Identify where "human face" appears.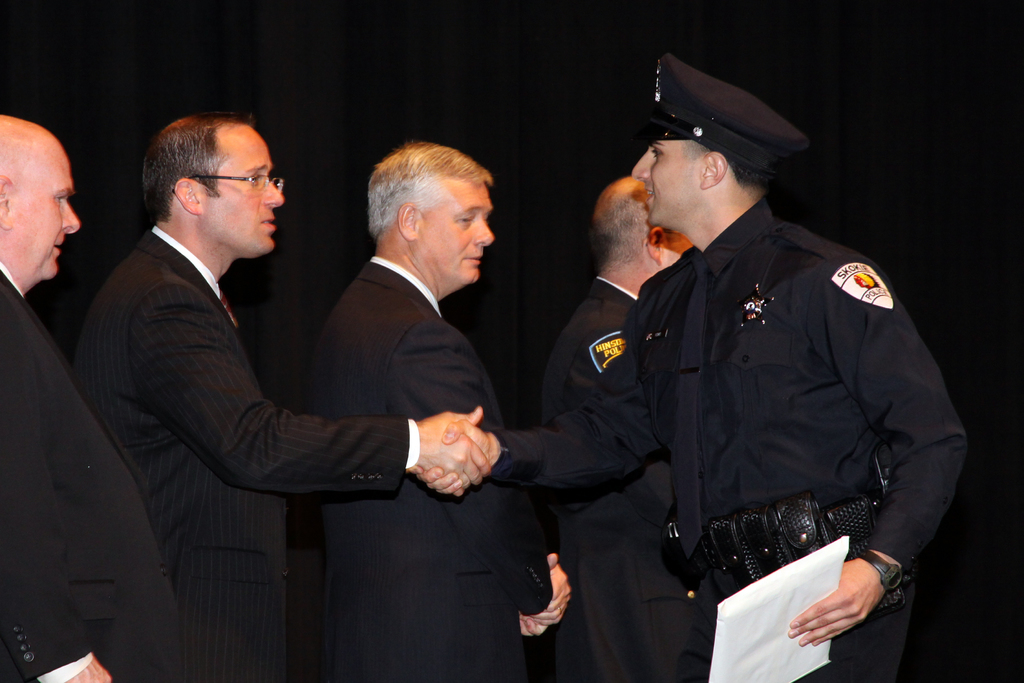
Appears at <box>423,185,495,287</box>.
